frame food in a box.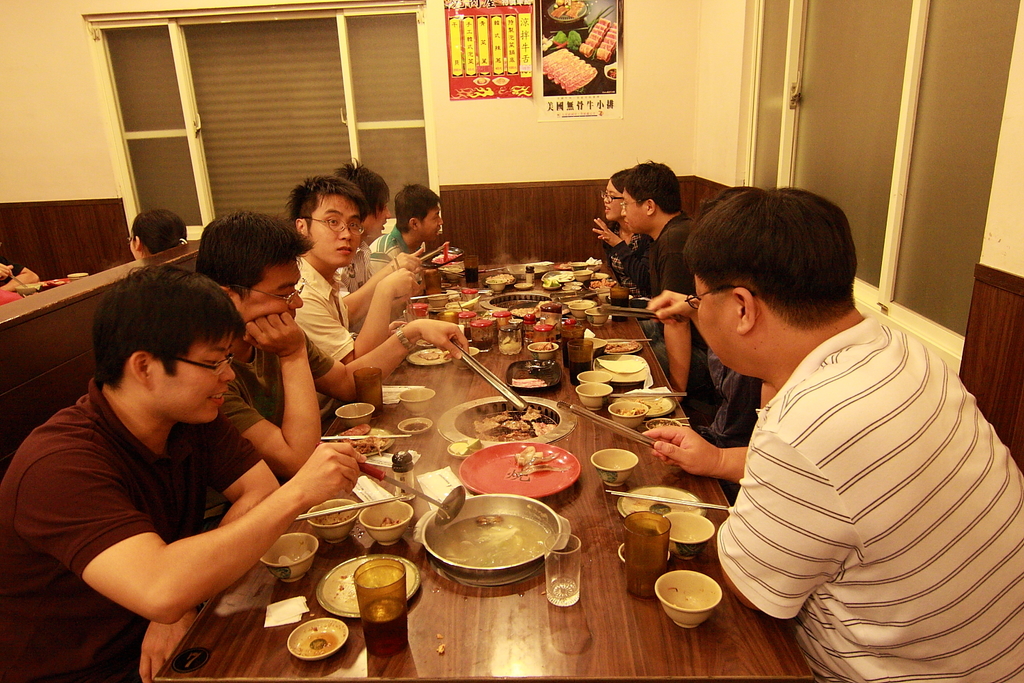
(534, 342, 555, 352).
